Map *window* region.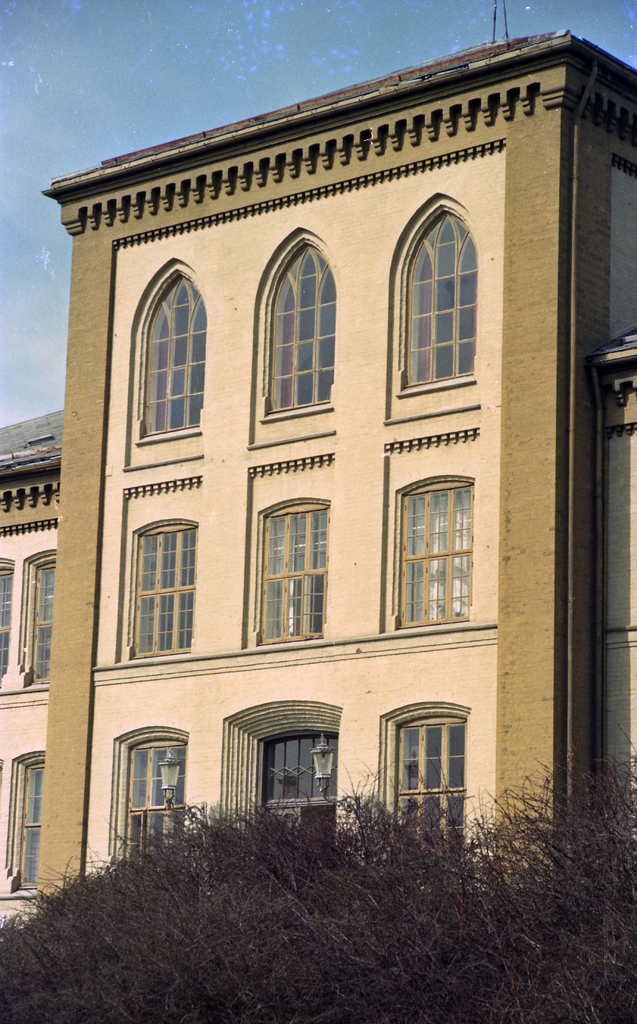
Mapped to x1=249, y1=225, x2=335, y2=435.
